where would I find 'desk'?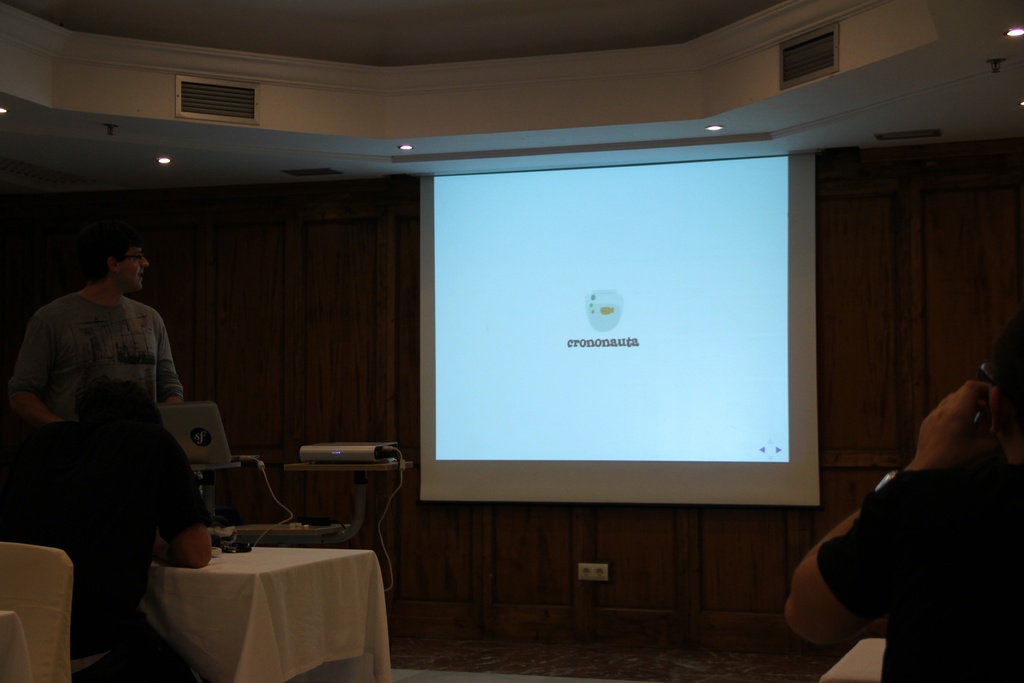
At {"left": 150, "top": 541, "right": 375, "bottom": 682}.
